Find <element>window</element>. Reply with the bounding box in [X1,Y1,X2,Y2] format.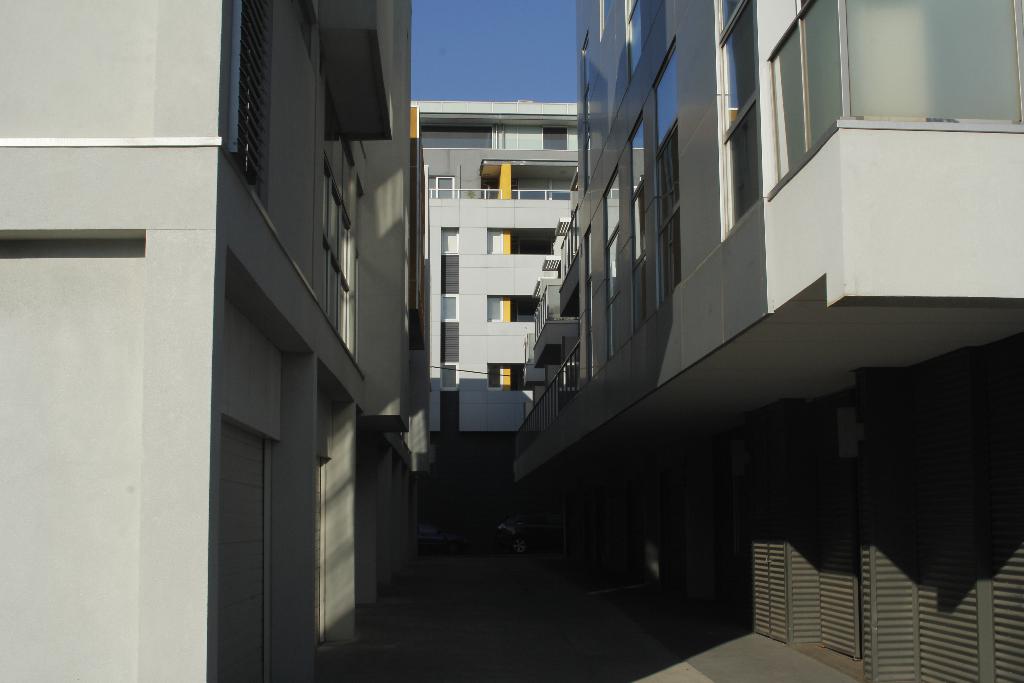
[542,281,582,322].
